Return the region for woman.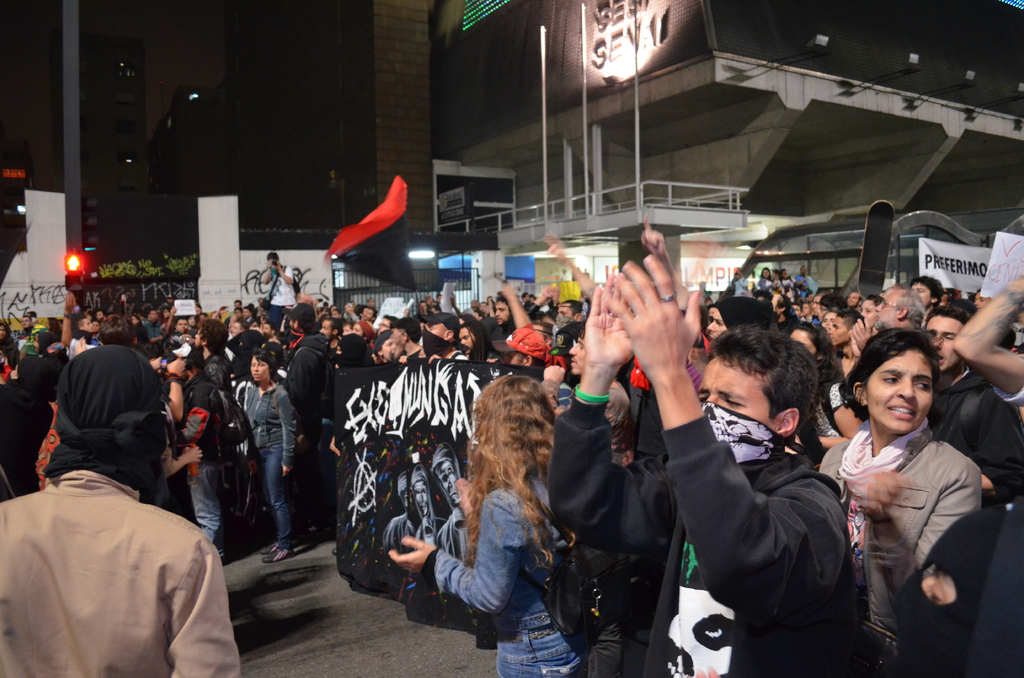
[x1=781, y1=322, x2=868, y2=456].
